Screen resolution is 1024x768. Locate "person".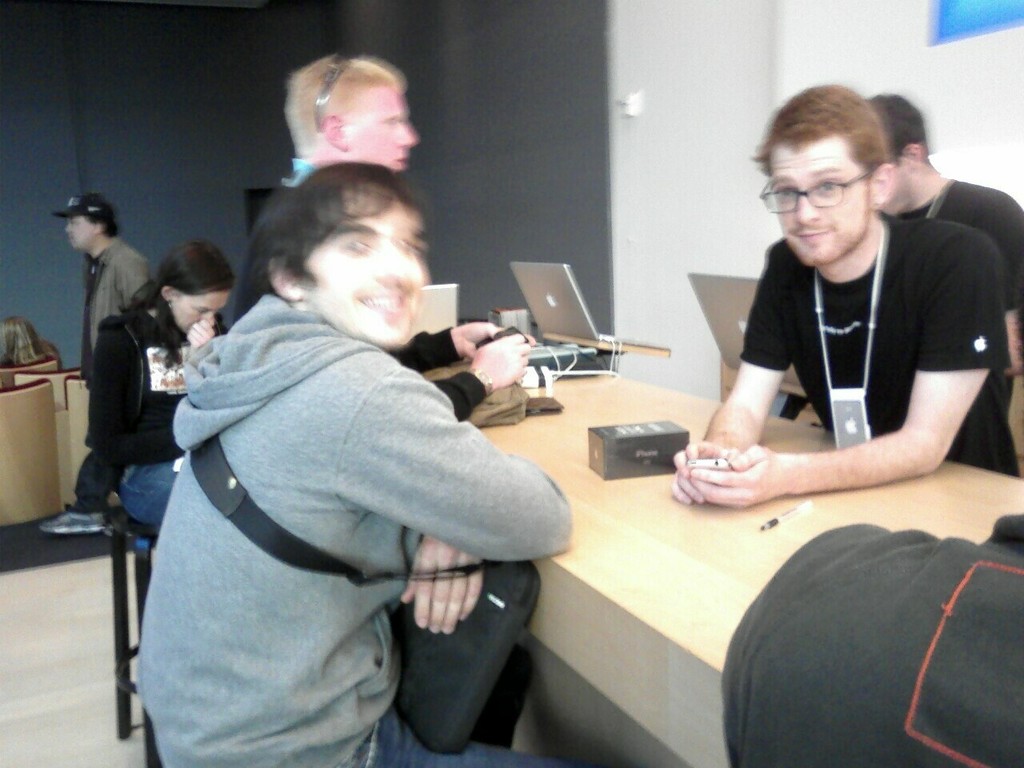
[55,191,162,383].
